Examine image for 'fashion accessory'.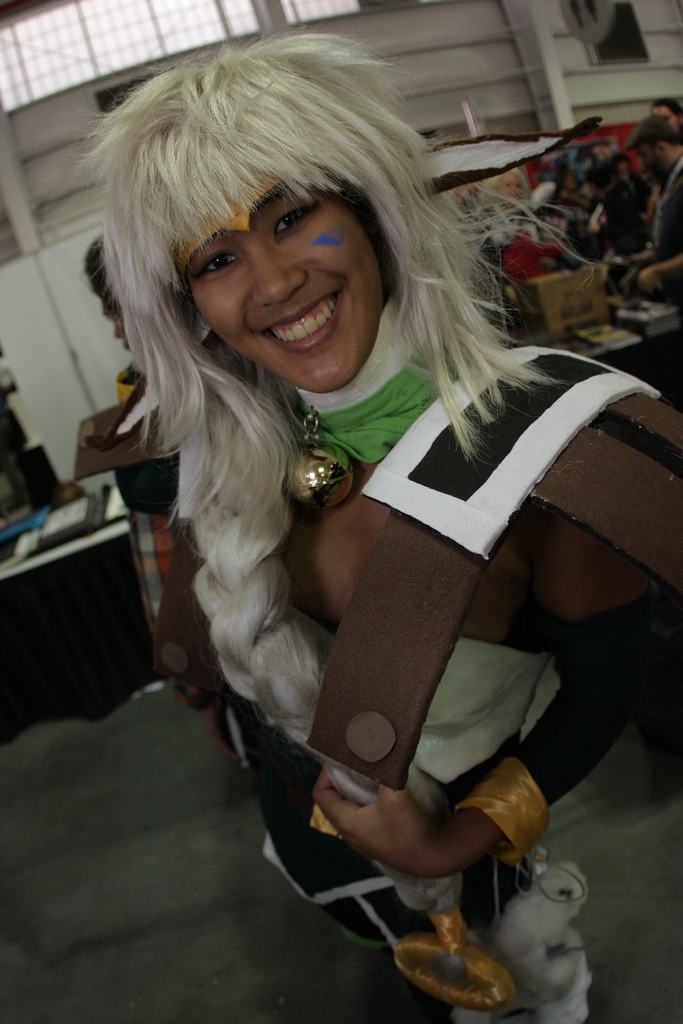
Examination result: bbox(458, 756, 541, 868).
